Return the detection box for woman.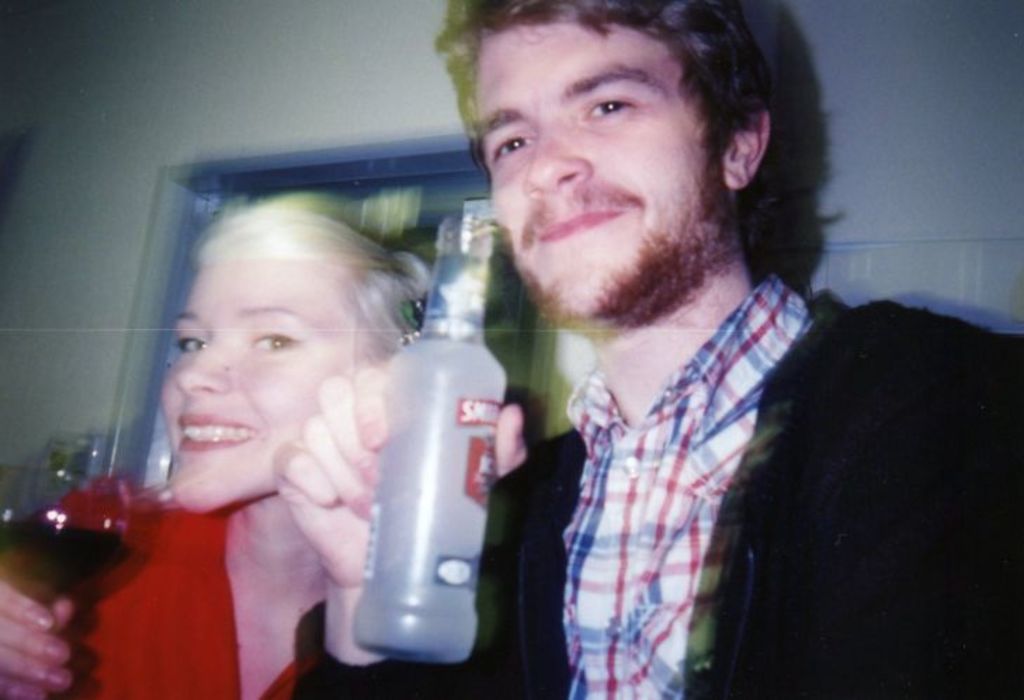
[x1=0, y1=190, x2=433, y2=699].
